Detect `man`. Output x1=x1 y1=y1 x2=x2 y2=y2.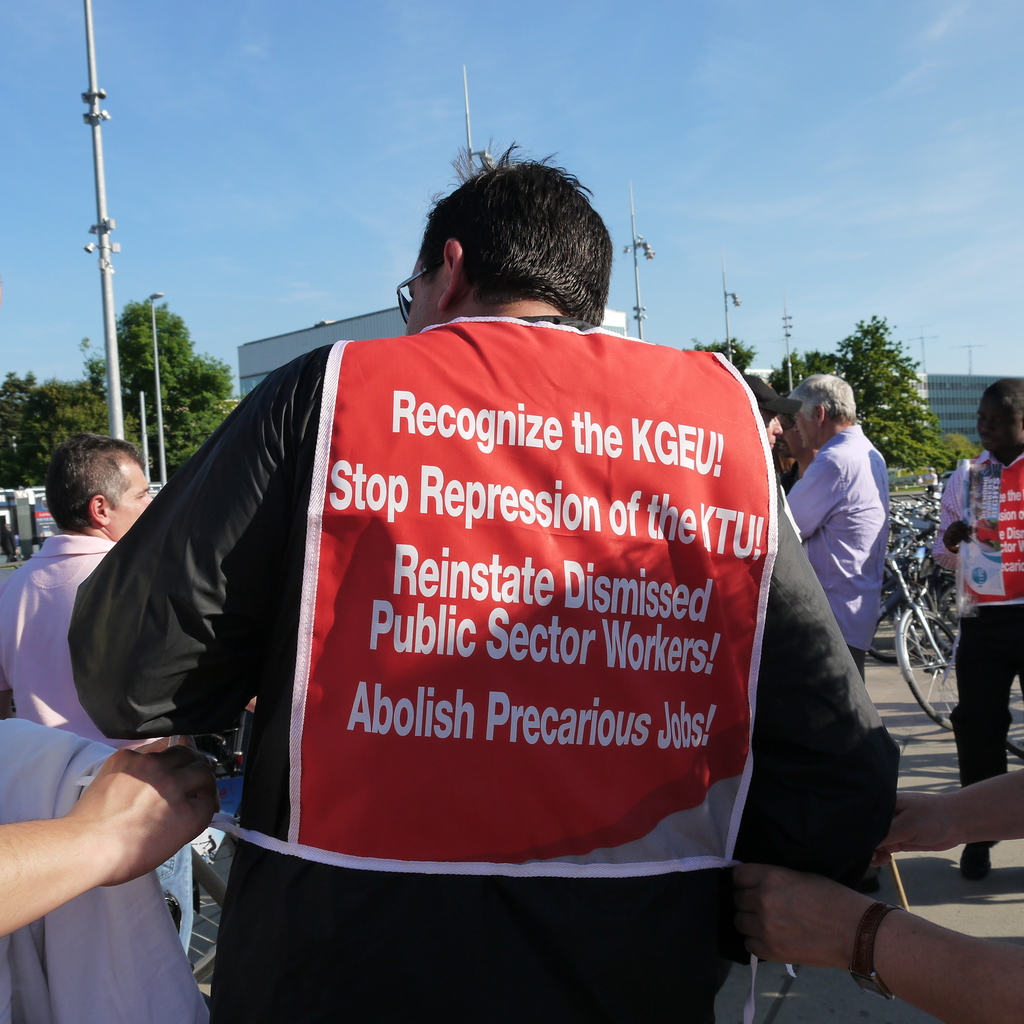
x1=741 y1=371 x2=781 y2=458.
